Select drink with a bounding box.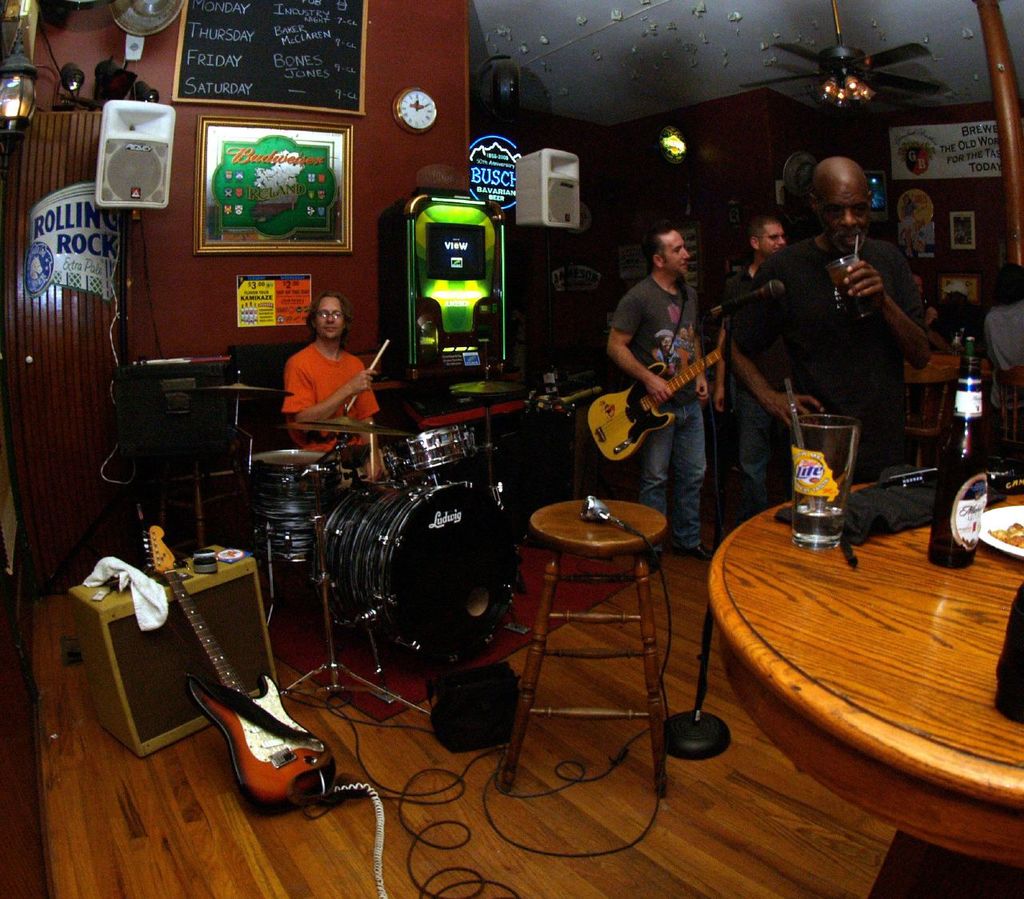
<bbox>939, 378, 986, 572</bbox>.
